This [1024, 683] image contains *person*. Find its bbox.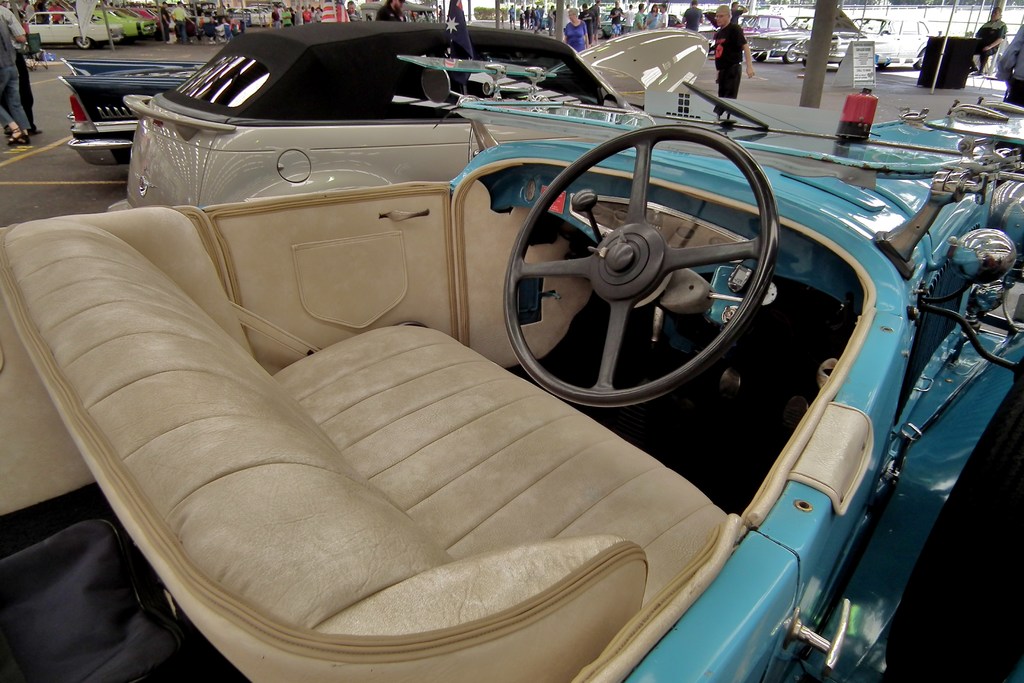
8 19 44 136.
